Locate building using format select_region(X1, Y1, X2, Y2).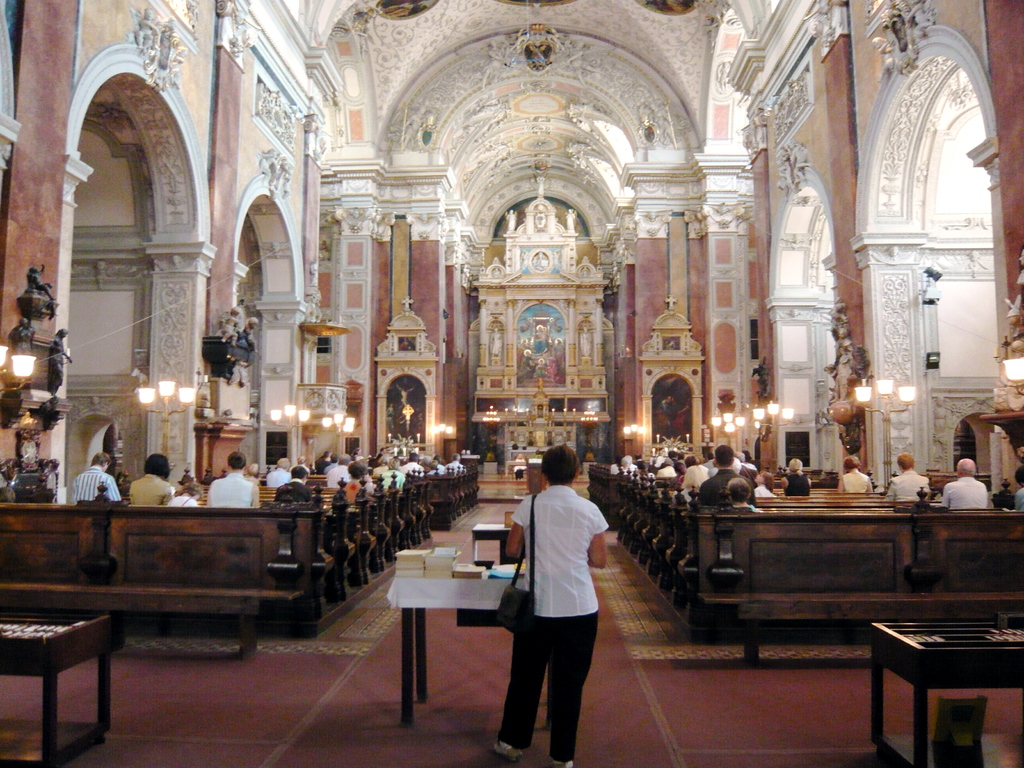
select_region(5, 0, 1023, 767).
